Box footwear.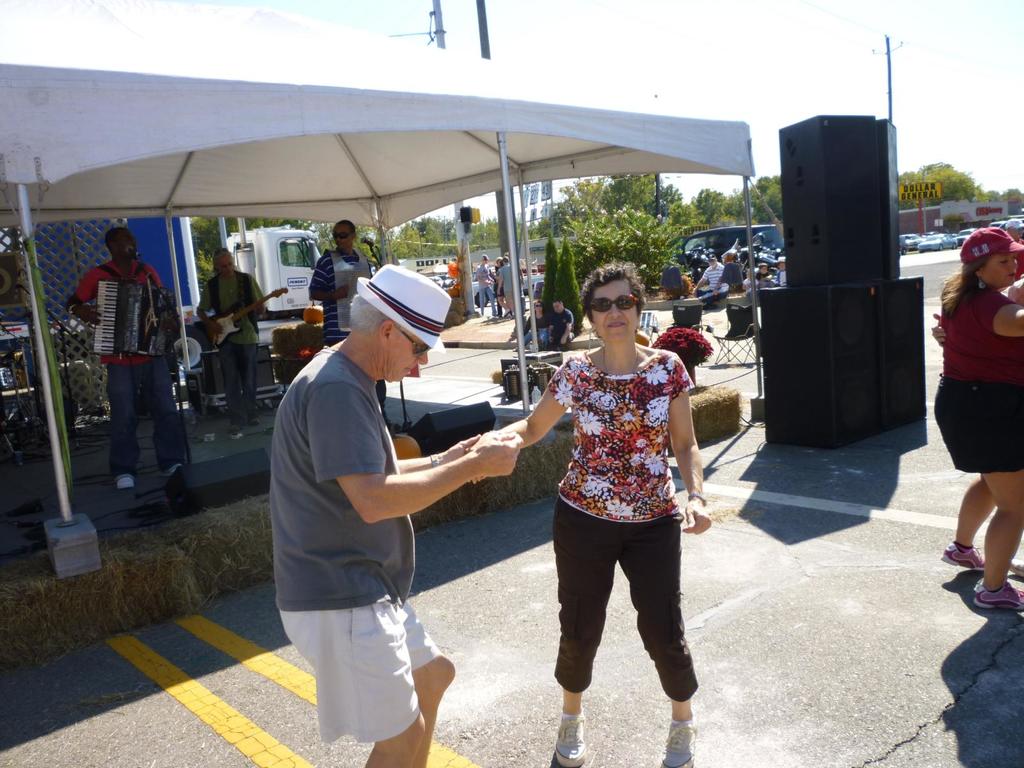
660 721 697 767.
